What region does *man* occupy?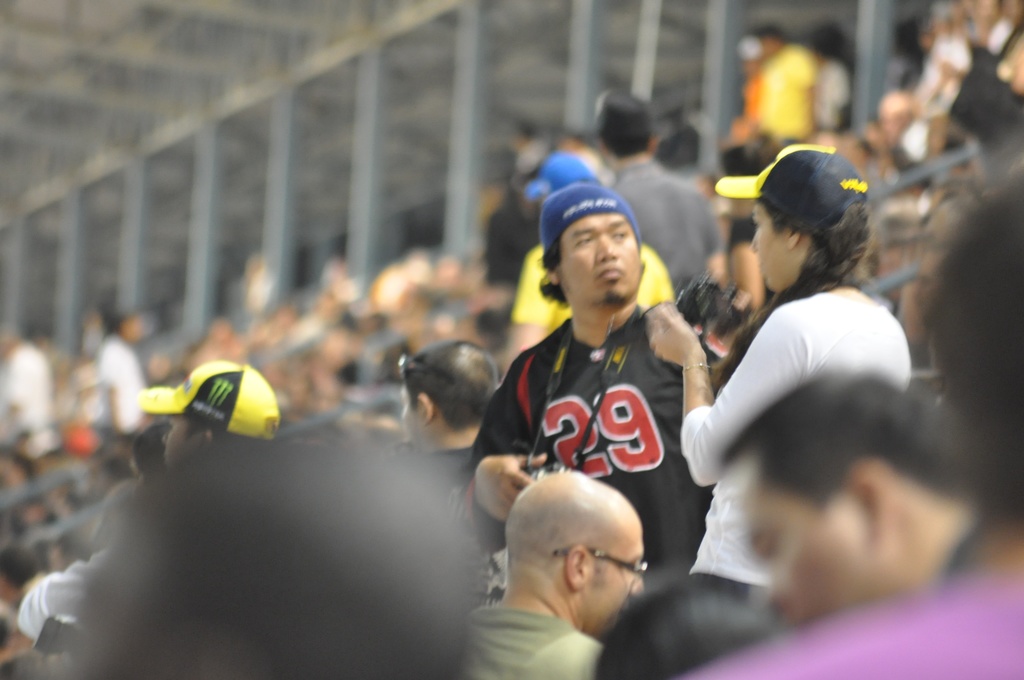
133:360:276:480.
